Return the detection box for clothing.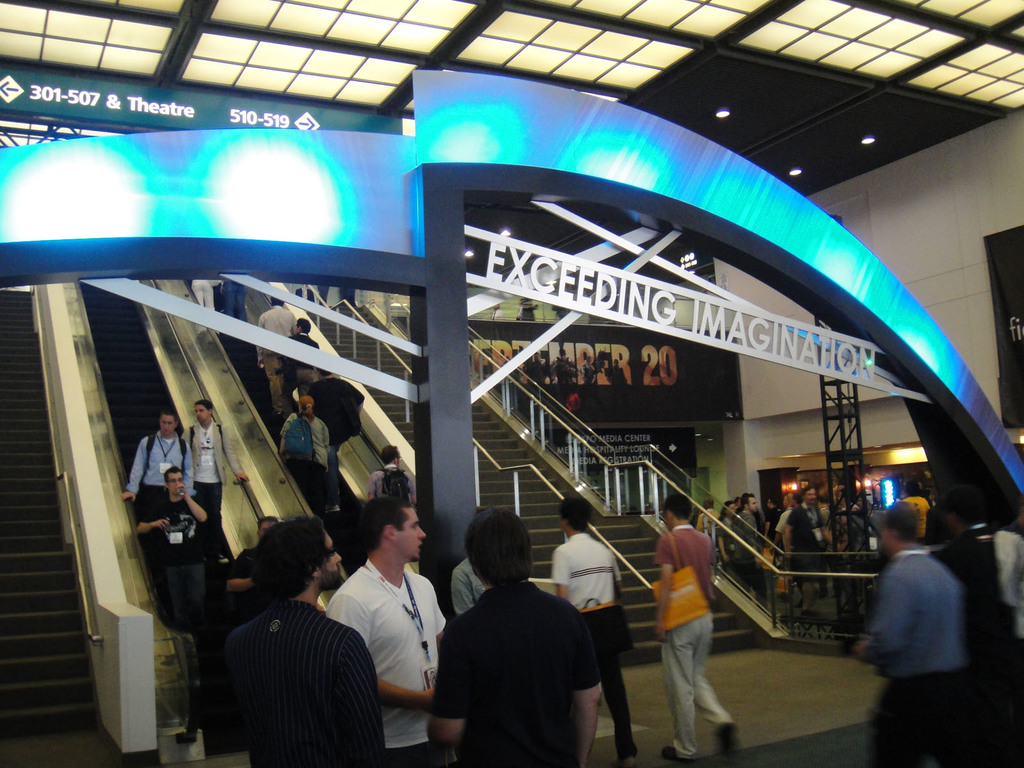
l=434, t=587, r=611, b=767.
